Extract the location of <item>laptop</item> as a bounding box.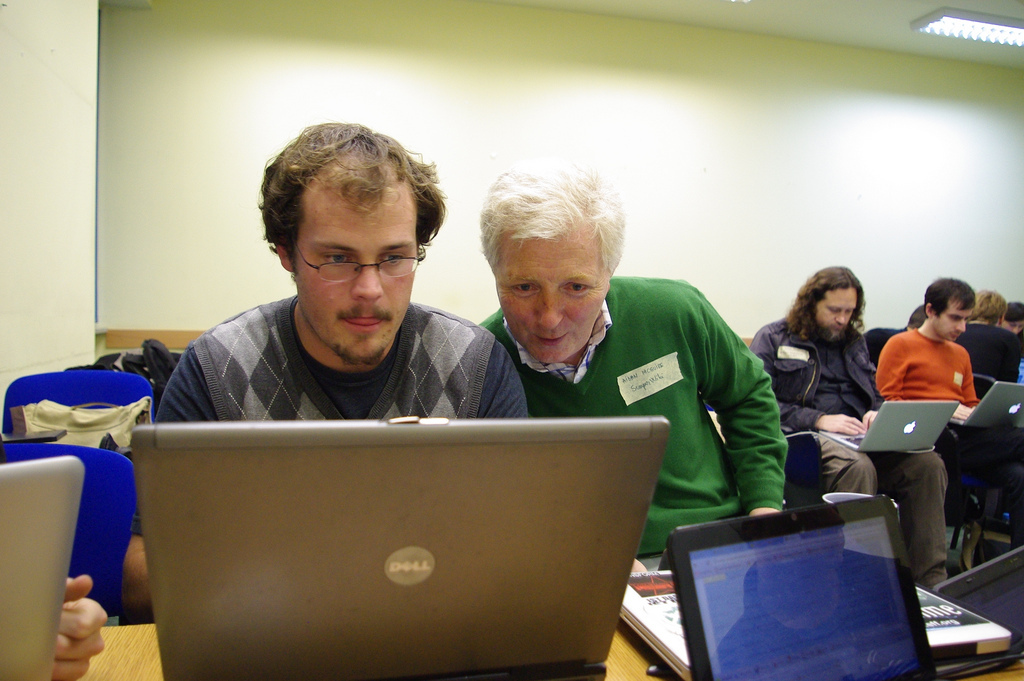
bbox=(110, 397, 725, 680).
